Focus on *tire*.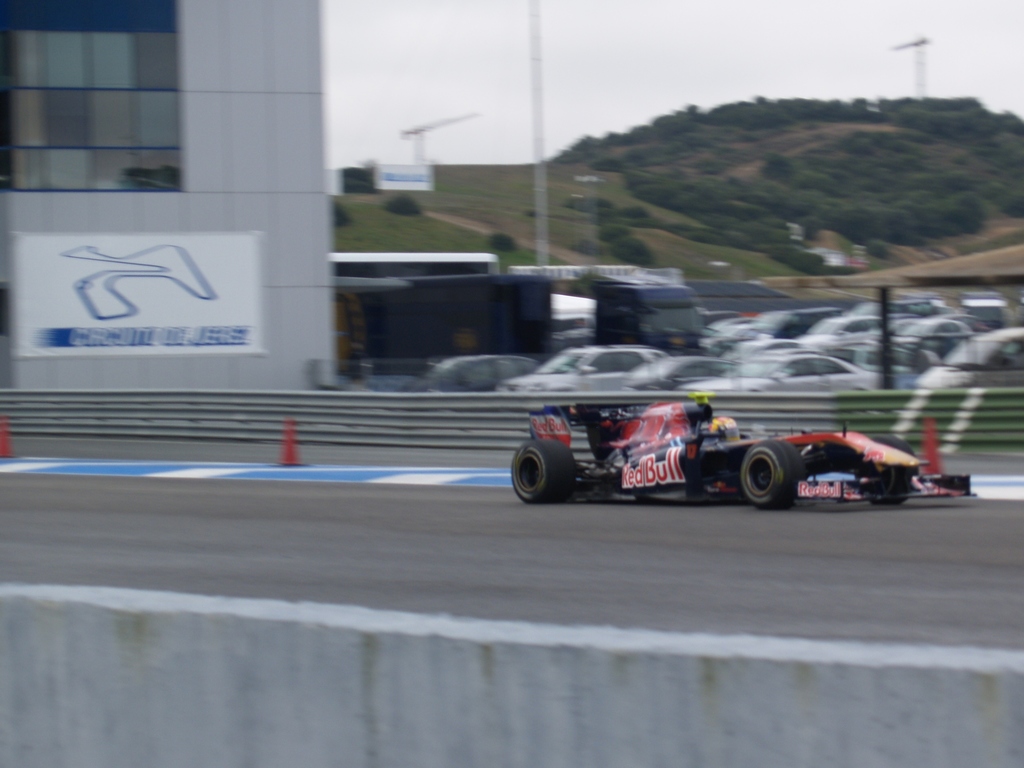
Focused at l=858, t=436, r=916, b=508.
